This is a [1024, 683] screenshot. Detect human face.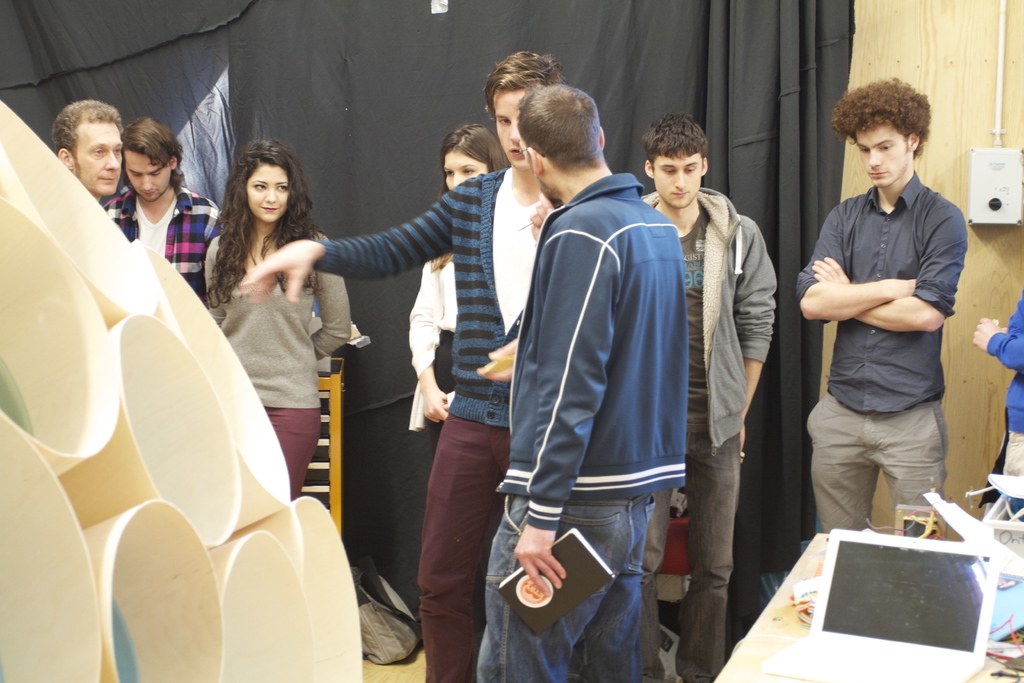
440:142:490:192.
